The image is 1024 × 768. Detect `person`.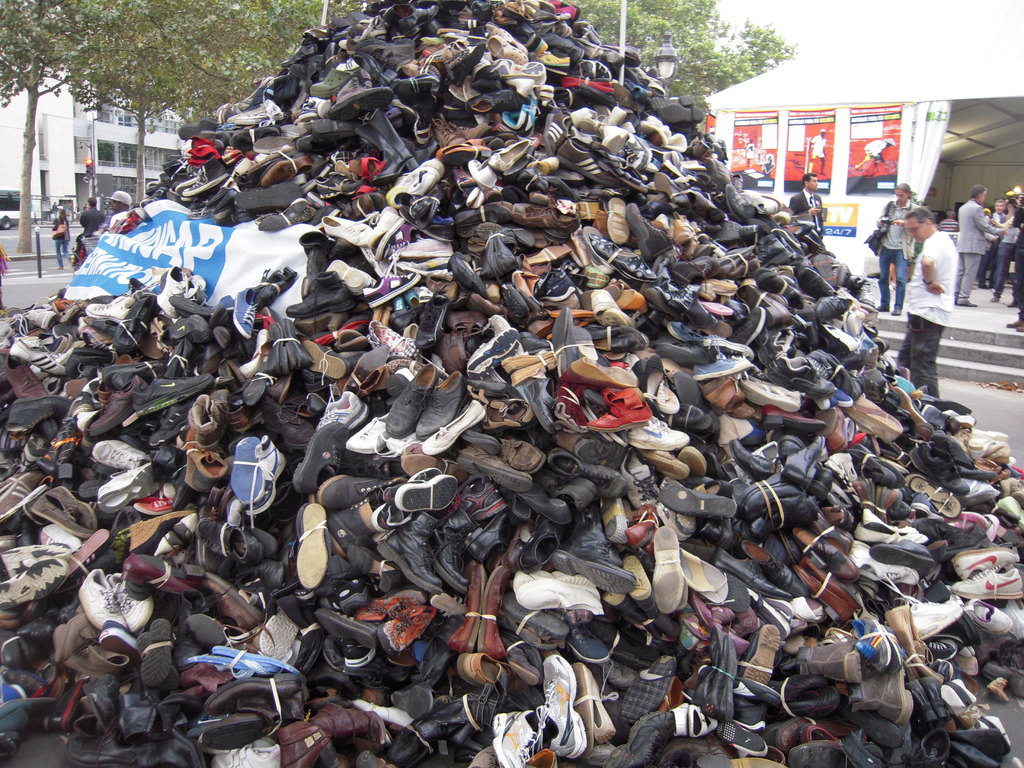
Detection: box=[785, 169, 824, 239].
